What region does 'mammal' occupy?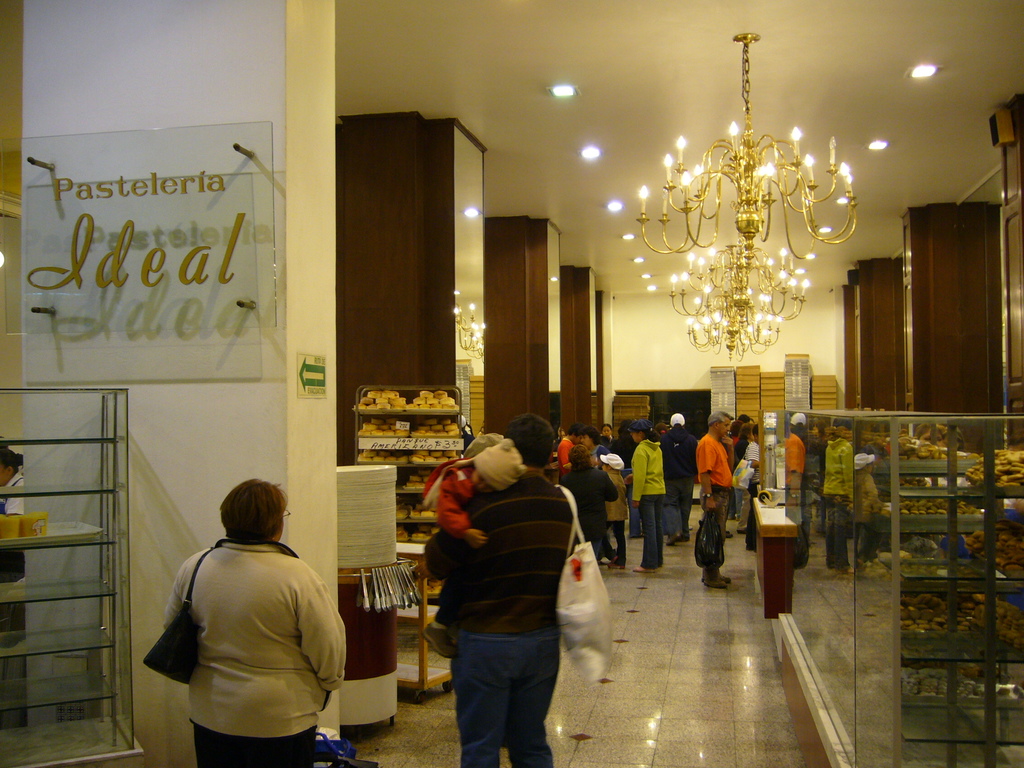
433,406,574,767.
